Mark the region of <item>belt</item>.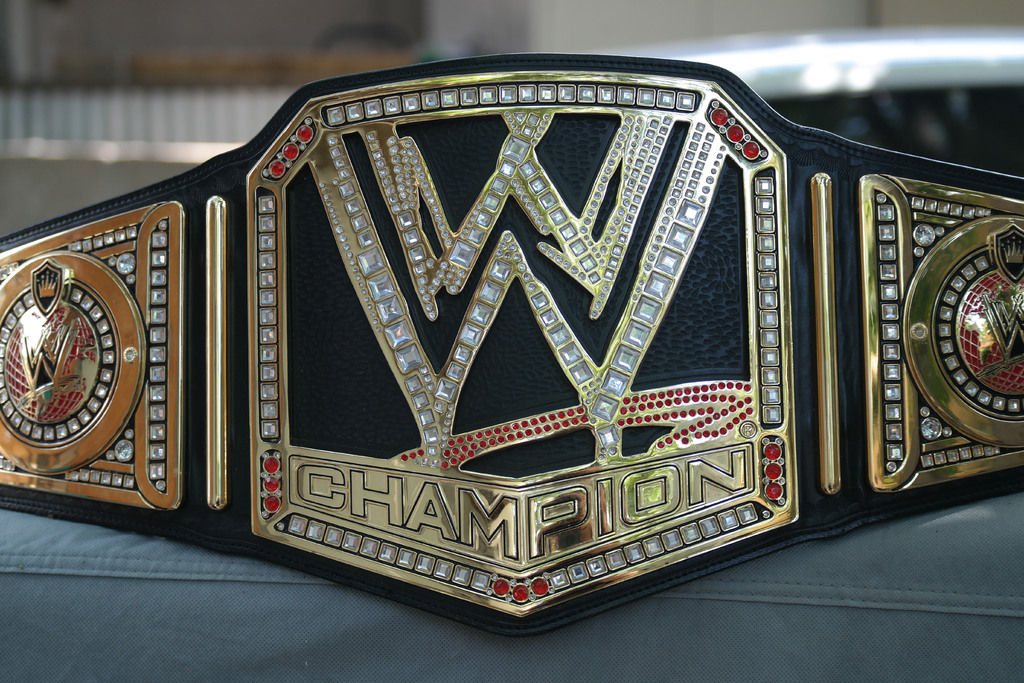
Region: bbox(33, 67, 1021, 653).
